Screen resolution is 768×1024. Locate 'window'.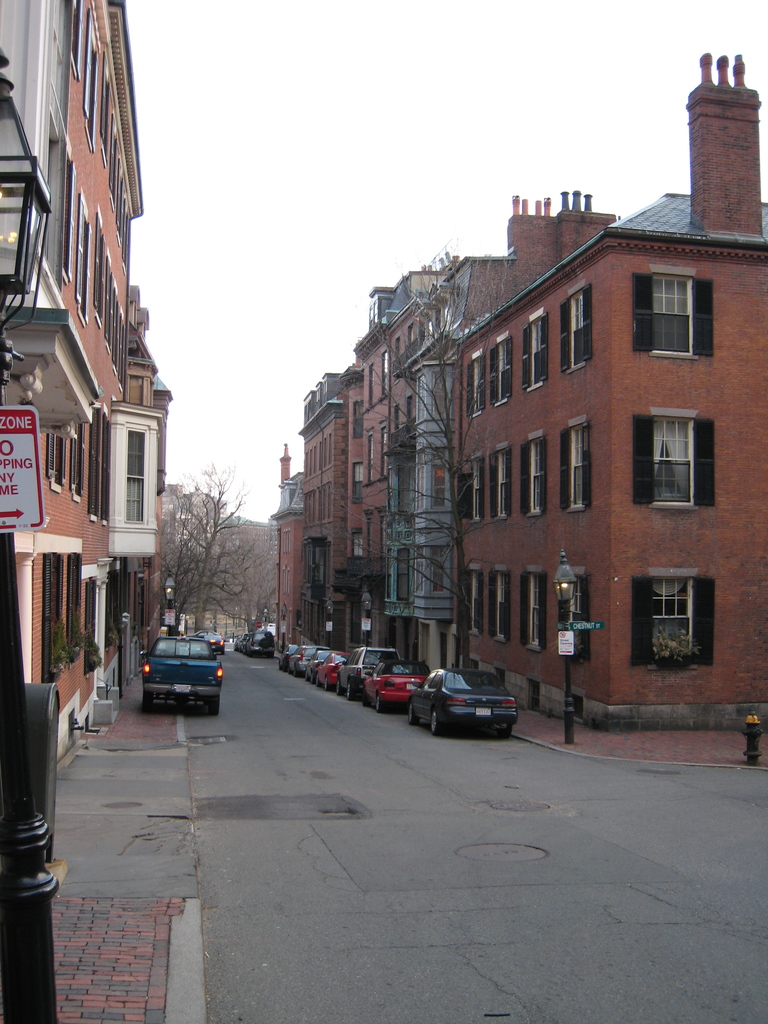
{"x1": 468, "y1": 573, "x2": 475, "y2": 632}.
